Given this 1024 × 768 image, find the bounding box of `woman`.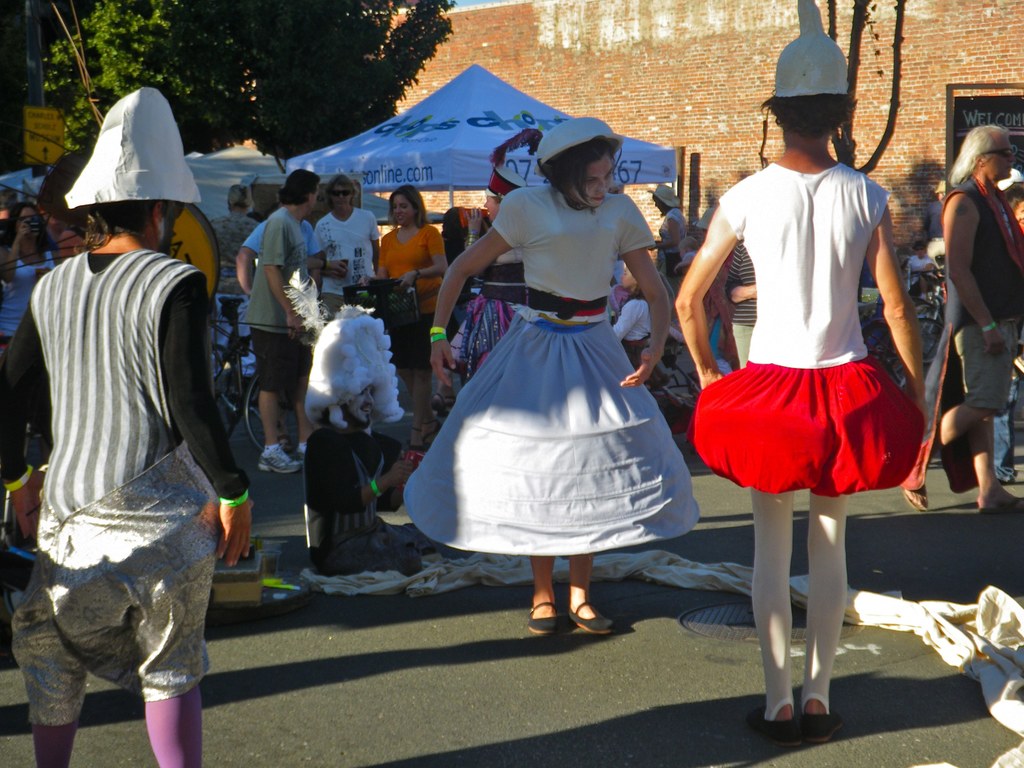
left=904, top=239, right=940, bottom=300.
